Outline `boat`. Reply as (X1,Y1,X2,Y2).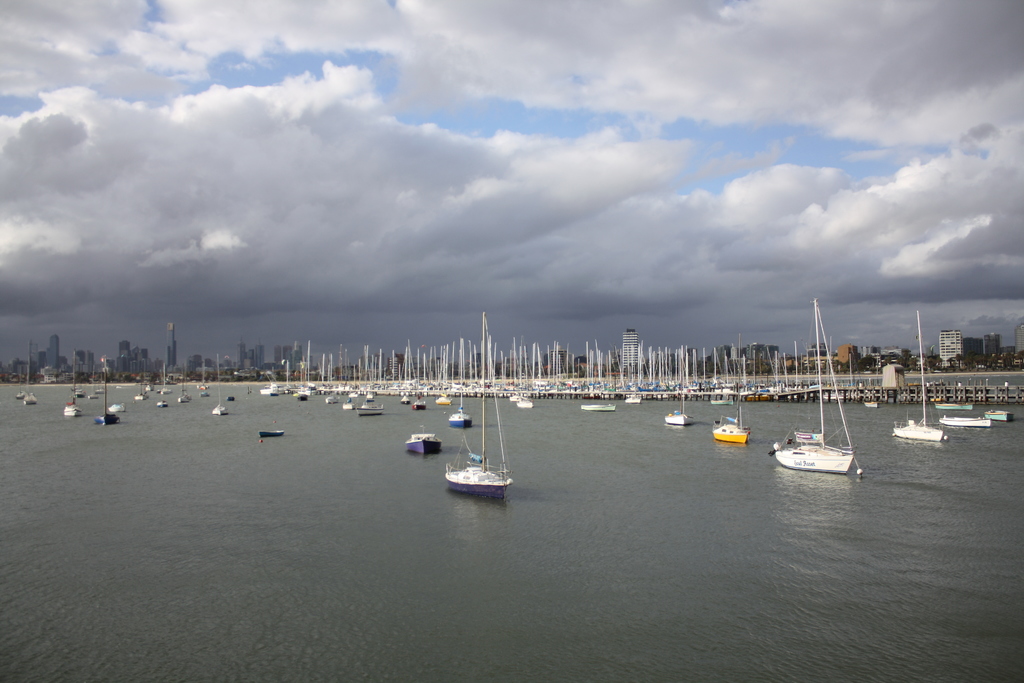
(144,382,156,395).
